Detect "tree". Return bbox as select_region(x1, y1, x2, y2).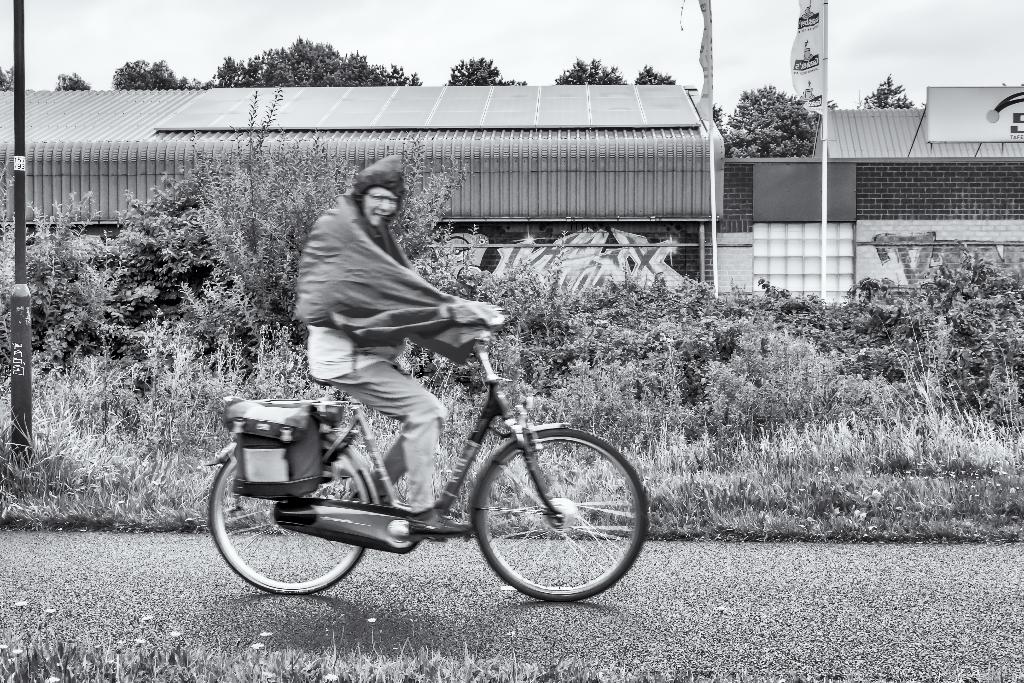
select_region(733, 76, 836, 154).
